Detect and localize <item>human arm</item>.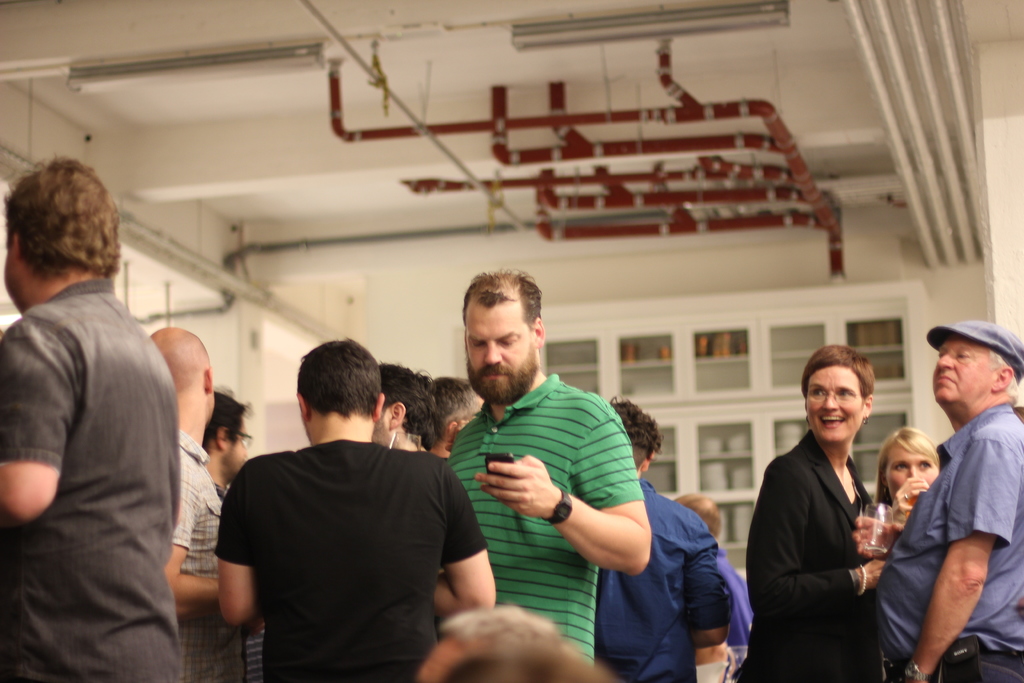
Localized at x1=748 y1=457 x2=890 y2=616.
